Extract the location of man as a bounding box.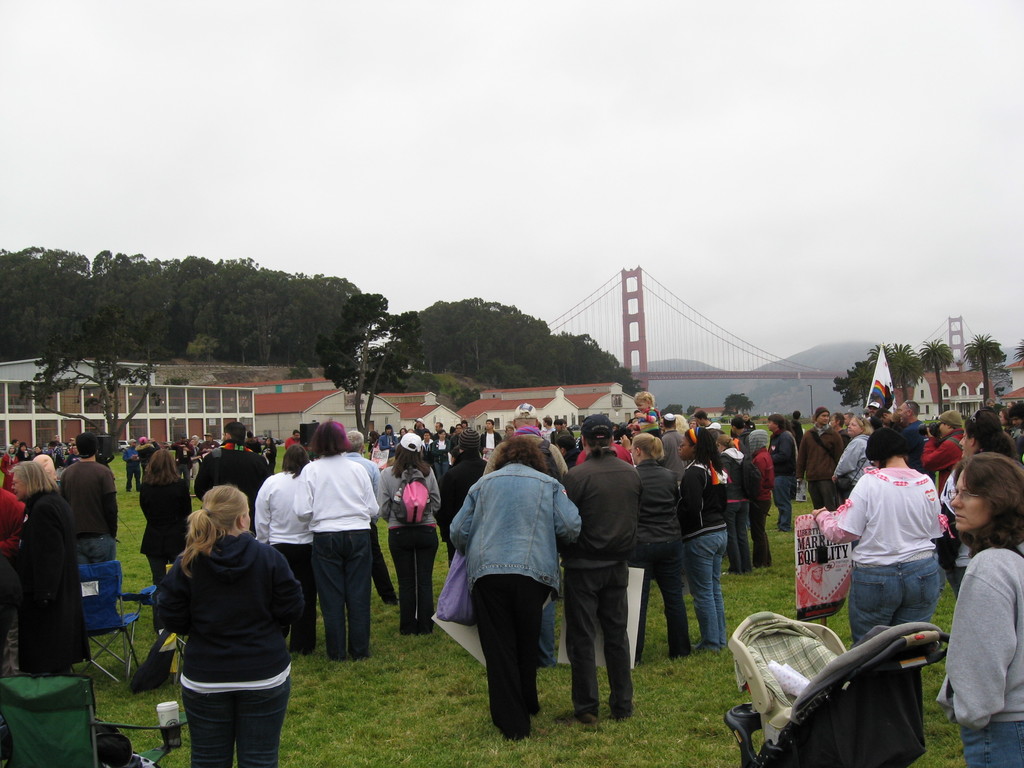
bbox=[60, 427, 111, 564].
